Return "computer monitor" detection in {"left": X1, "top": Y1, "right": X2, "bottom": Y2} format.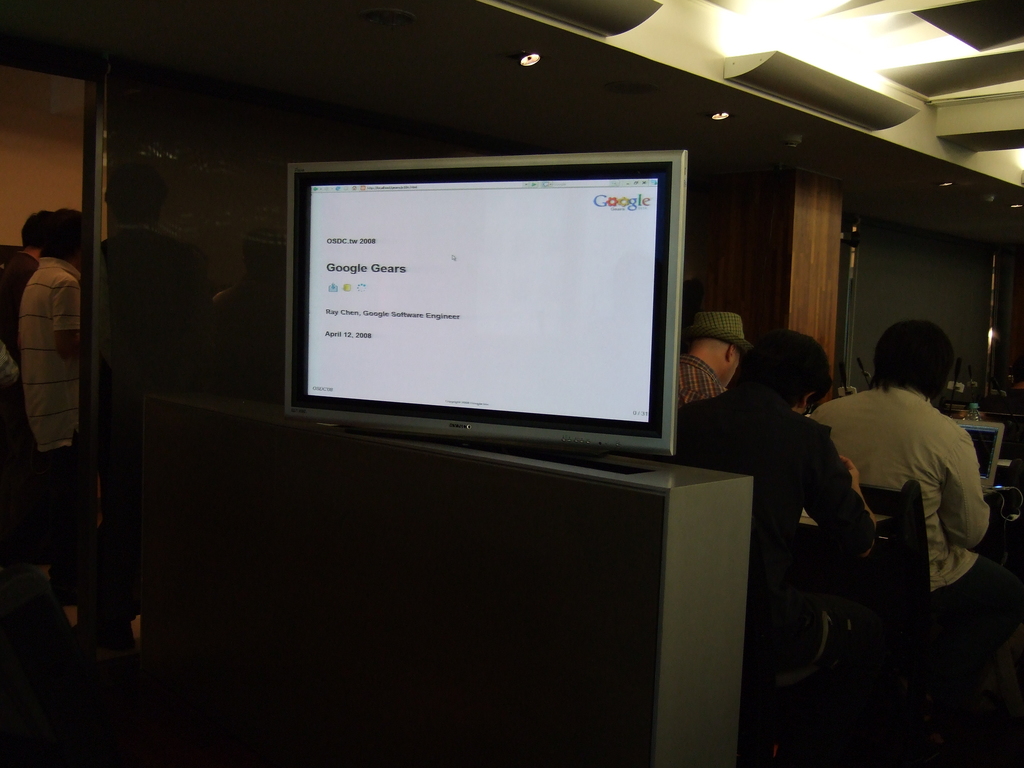
{"left": 266, "top": 166, "right": 694, "bottom": 475}.
